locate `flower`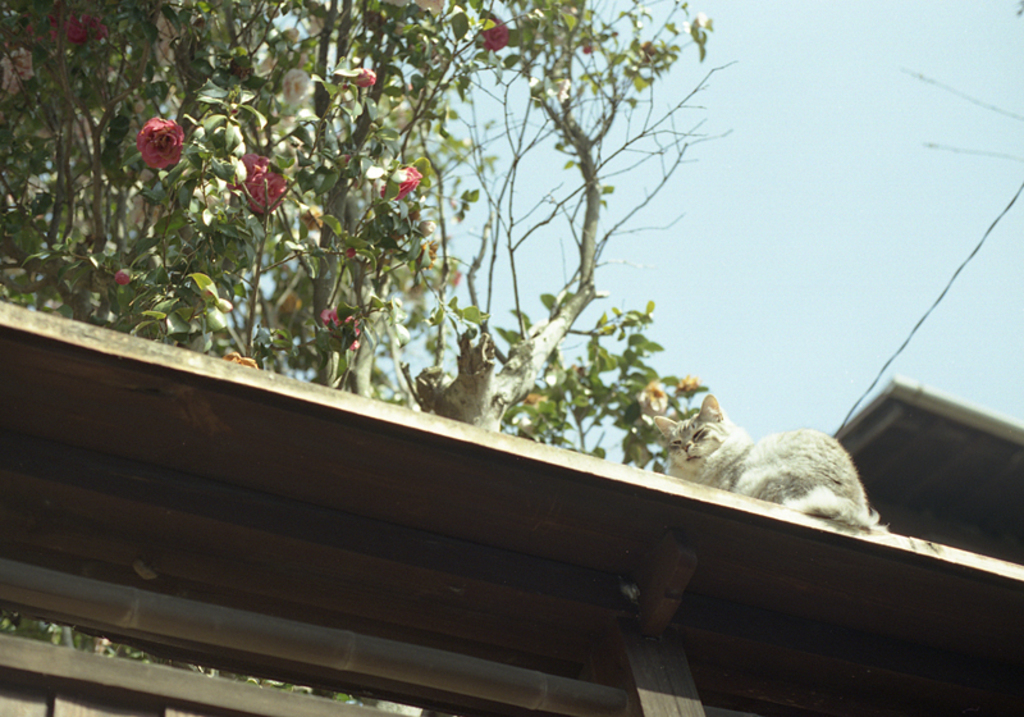
<region>65, 101, 99, 143</region>
